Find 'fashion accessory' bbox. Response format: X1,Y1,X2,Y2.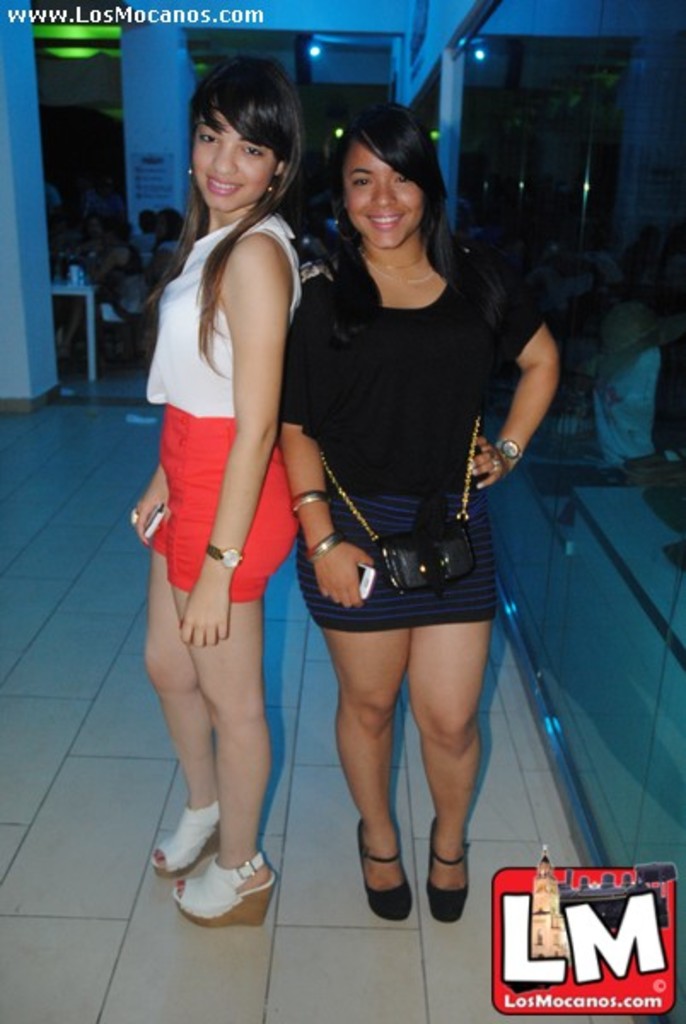
179,159,198,181.
